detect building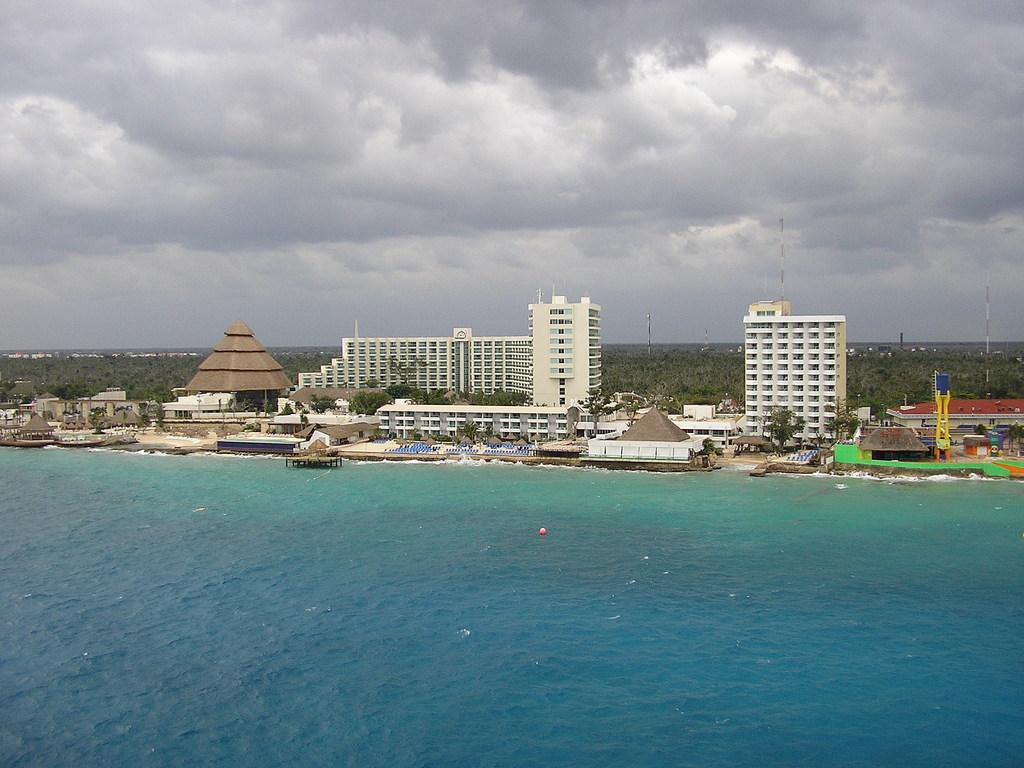
Rect(746, 220, 844, 450)
